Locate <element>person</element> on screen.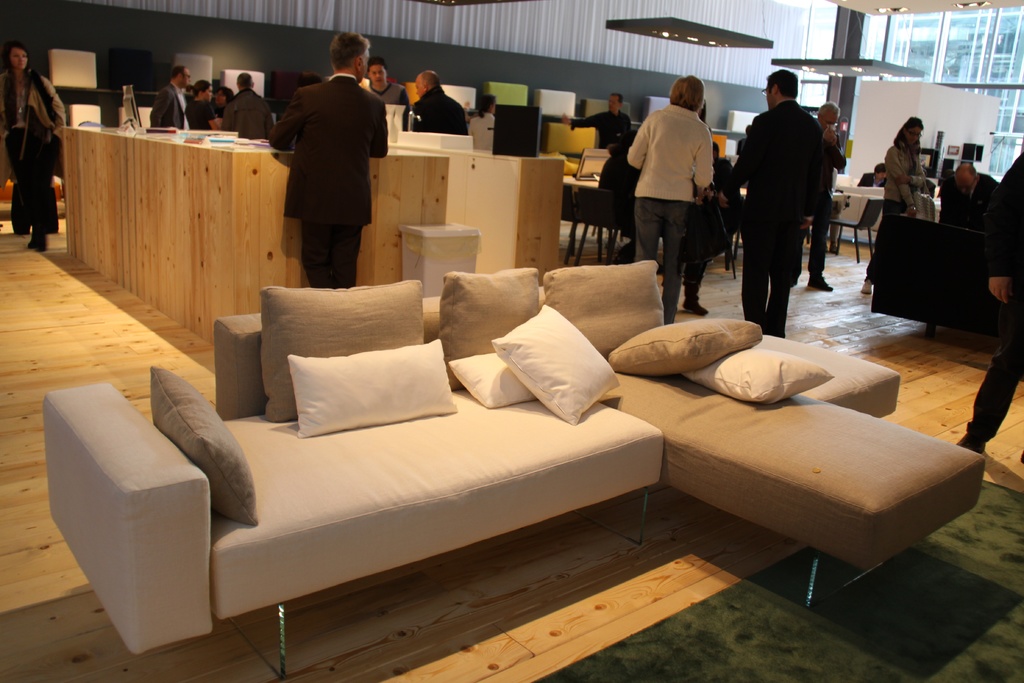
On screen at 856/104/931/294.
